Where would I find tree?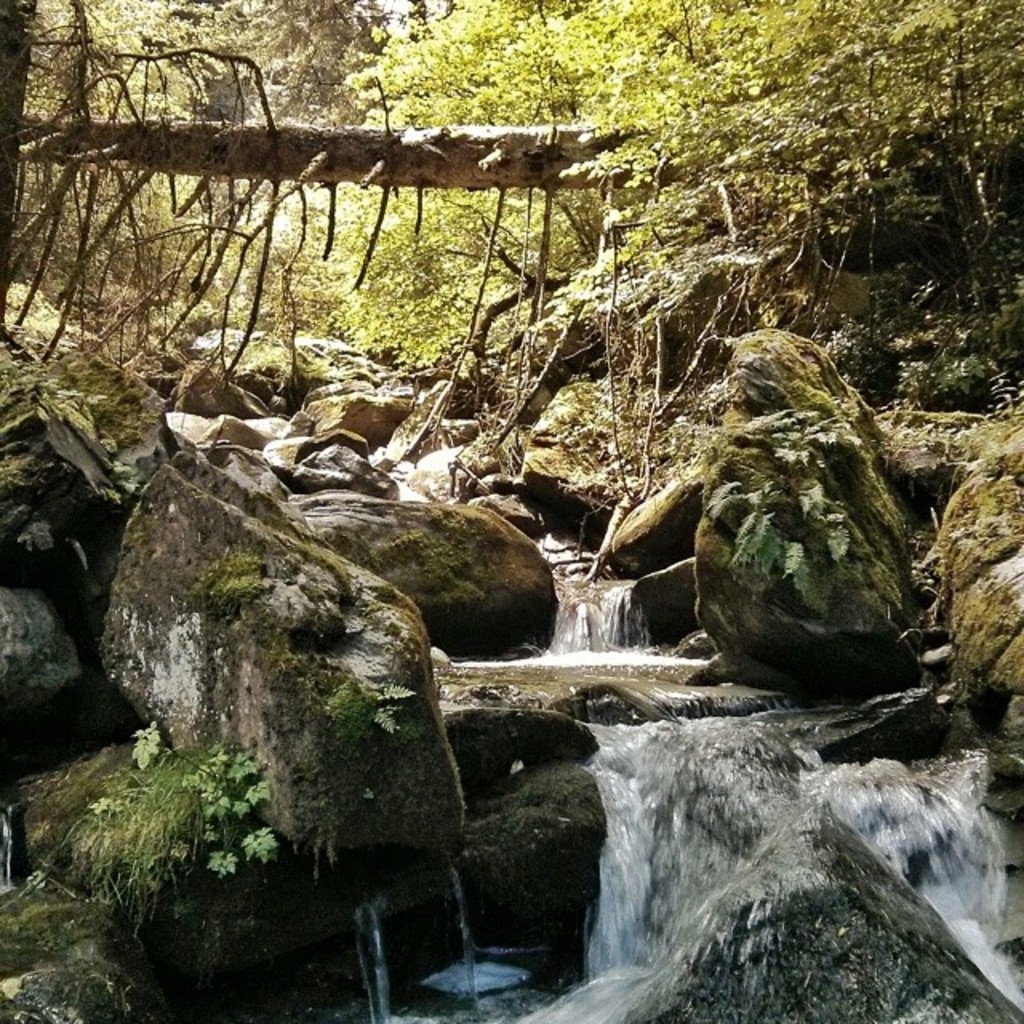
At <bbox>0, 0, 43, 341</bbox>.
